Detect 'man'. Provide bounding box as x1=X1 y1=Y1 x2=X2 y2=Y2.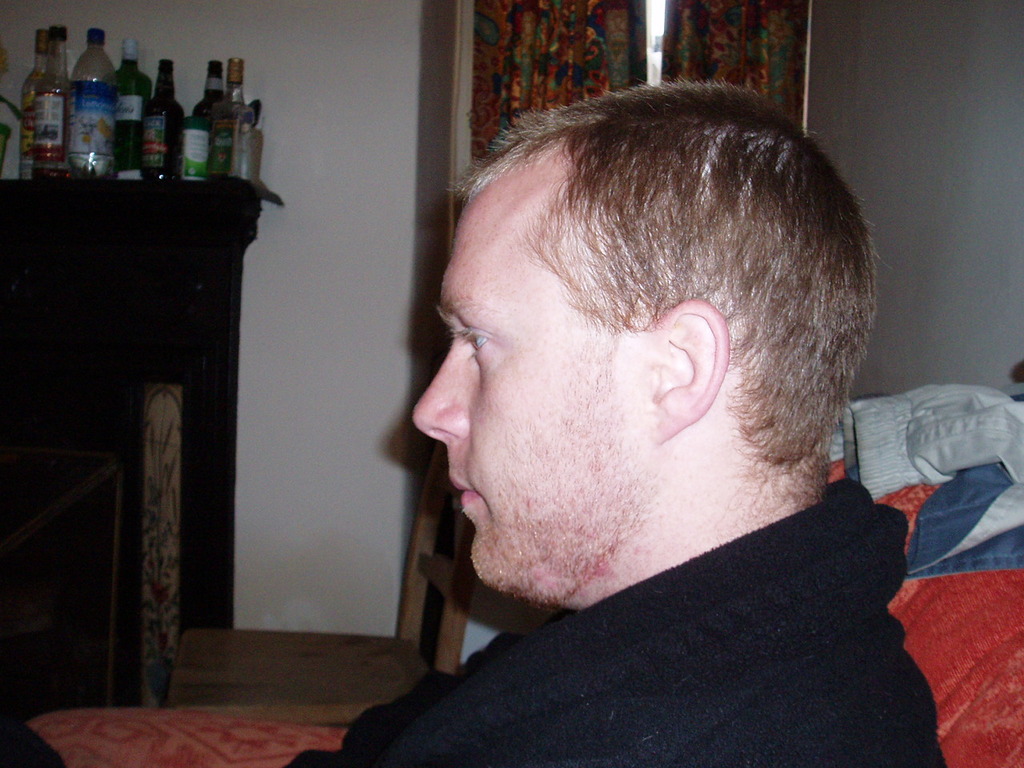
x1=297 y1=75 x2=1007 y2=767.
